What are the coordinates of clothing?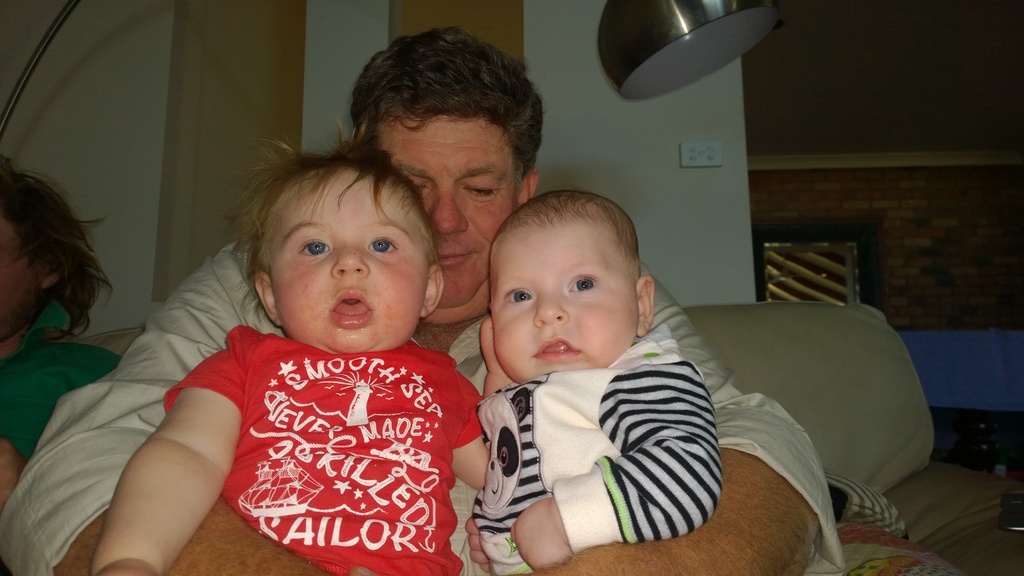
l=467, t=318, r=740, b=570.
